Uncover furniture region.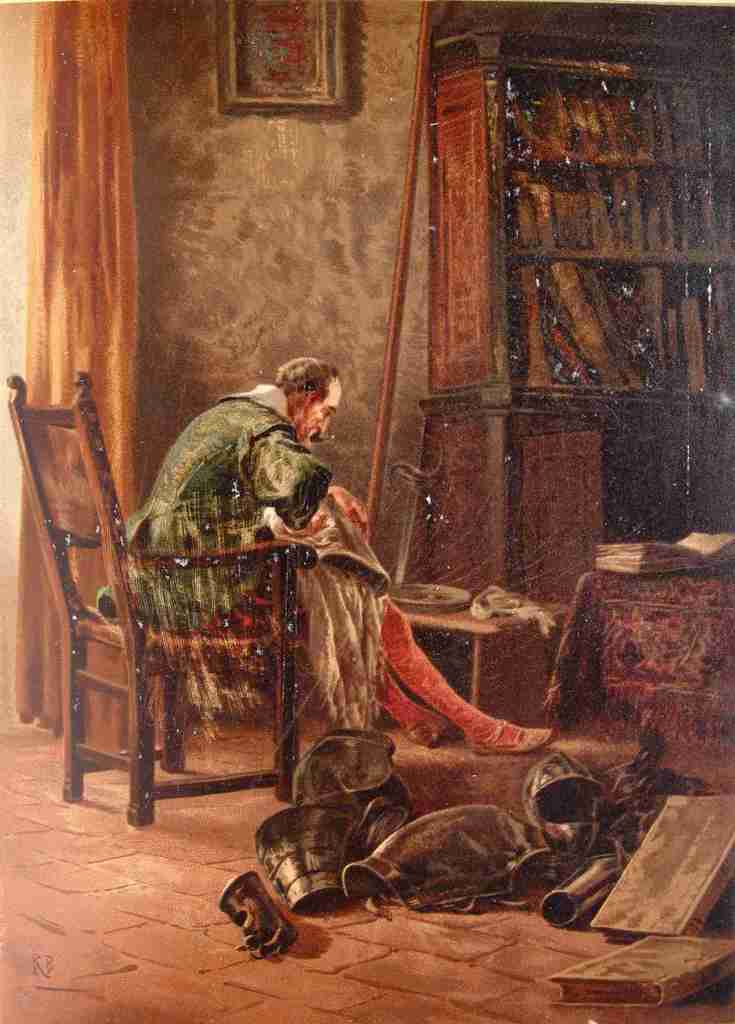
Uncovered: x1=395, y1=597, x2=577, y2=737.
